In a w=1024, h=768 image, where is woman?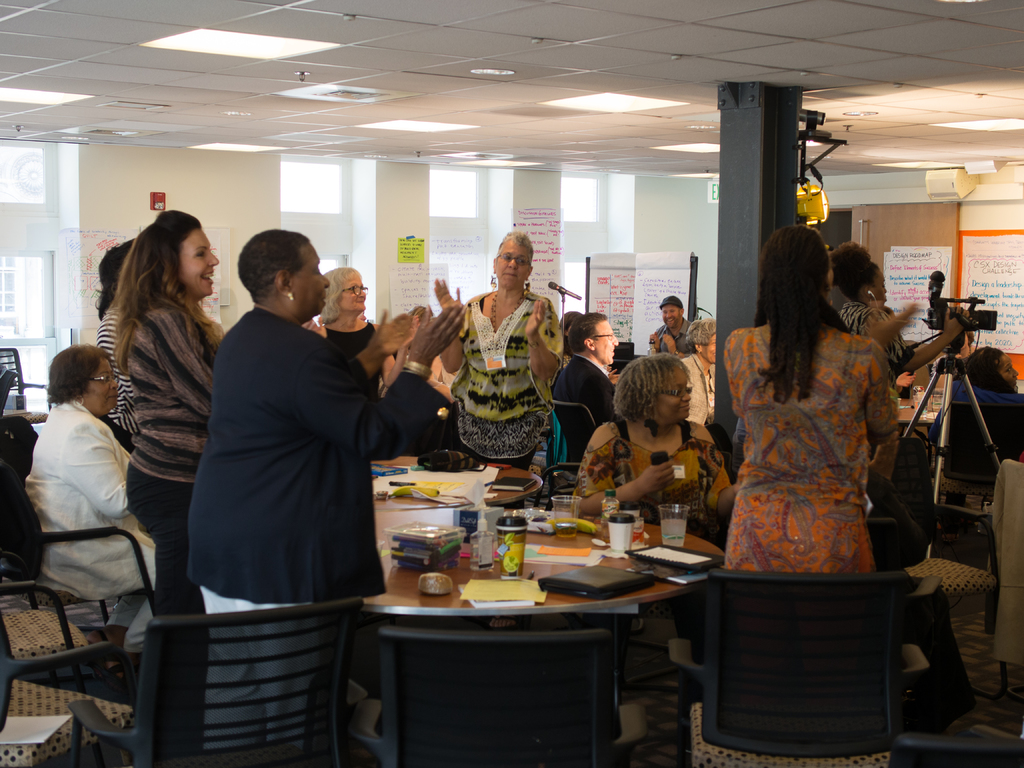
188/225/467/767.
